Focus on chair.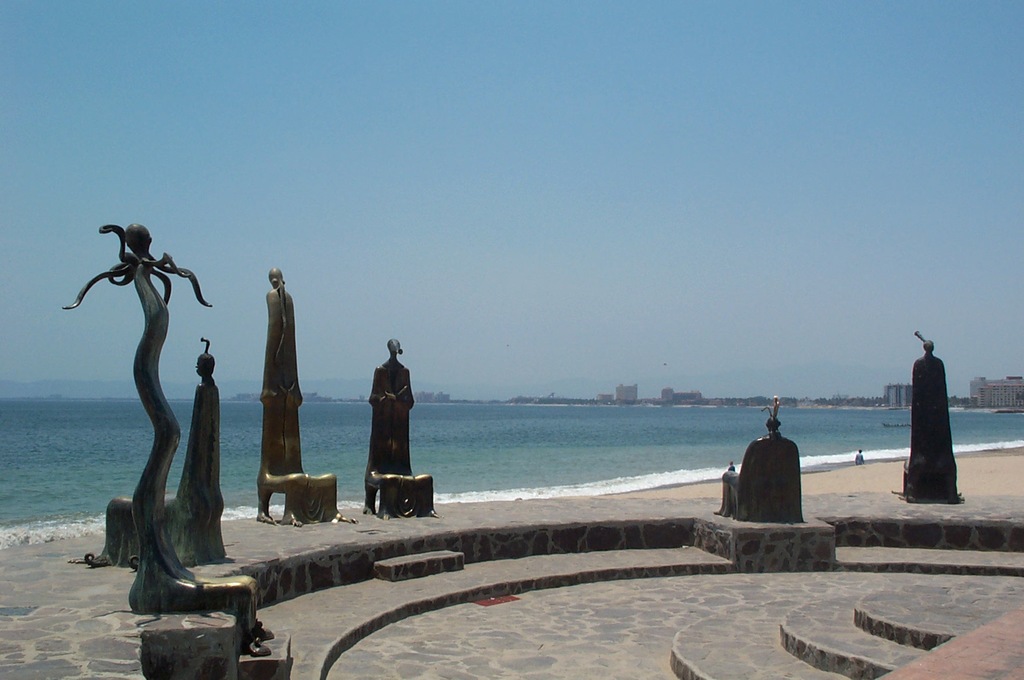
Focused at Rect(80, 336, 230, 570).
